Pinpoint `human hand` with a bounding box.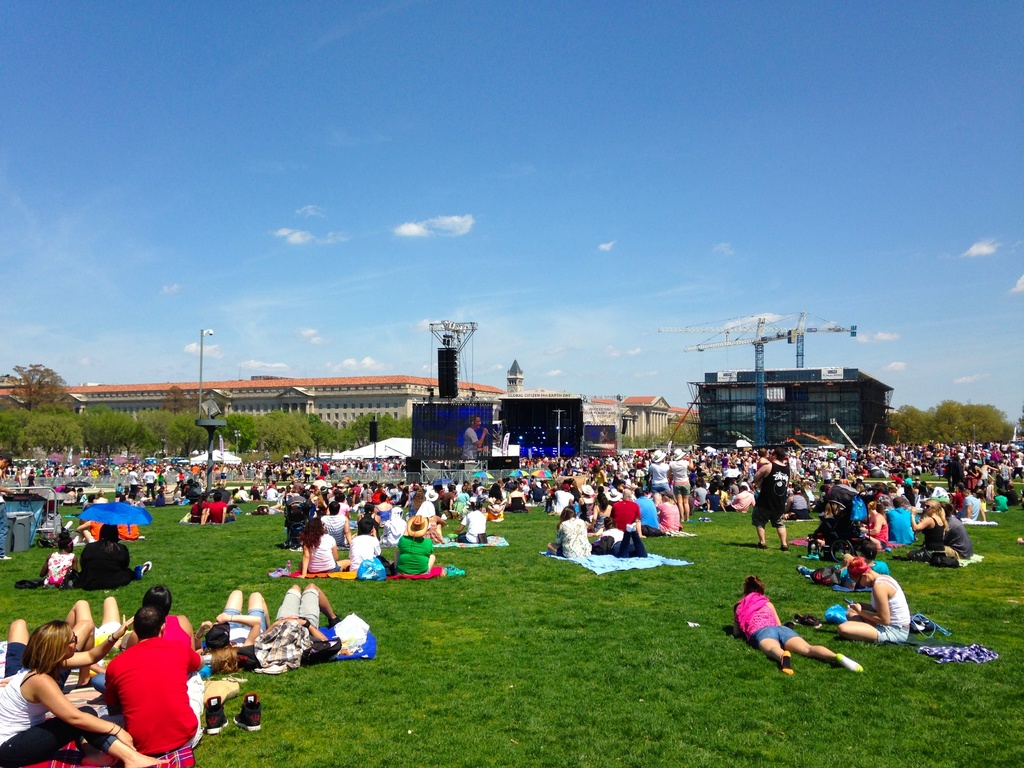
bbox=(116, 612, 136, 638).
